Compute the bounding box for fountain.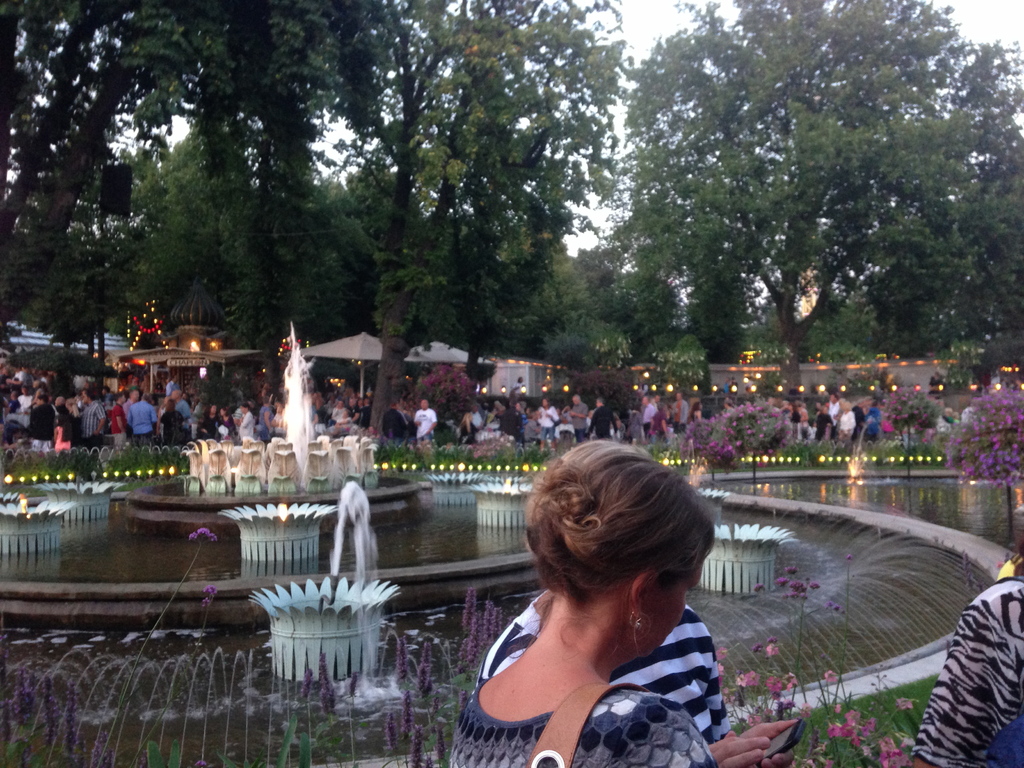
left=0, top=330, right=1023, bottom=767.
